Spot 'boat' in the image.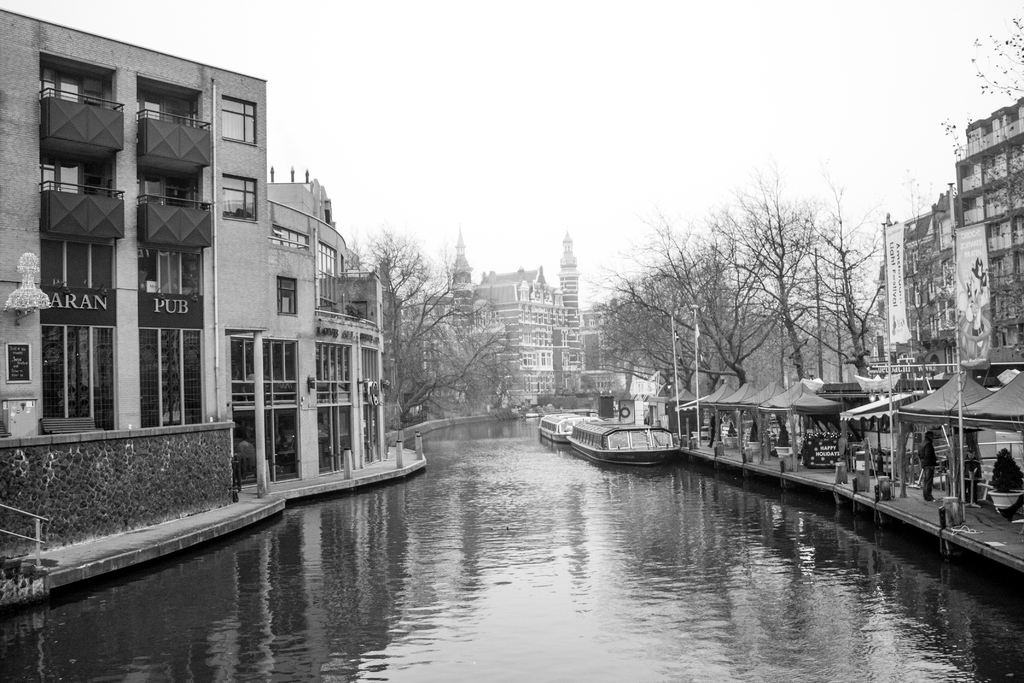
'boat' found at 538:413:602:445.
